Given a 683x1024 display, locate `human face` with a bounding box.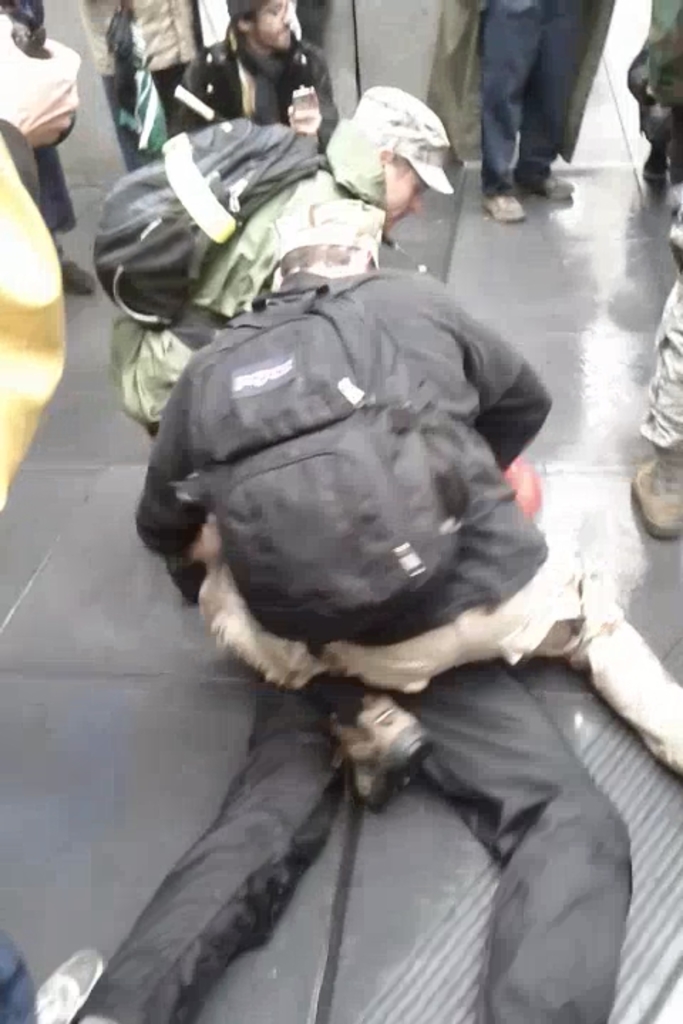
Located: (left=386, top=162, right=420, bottom=225).
